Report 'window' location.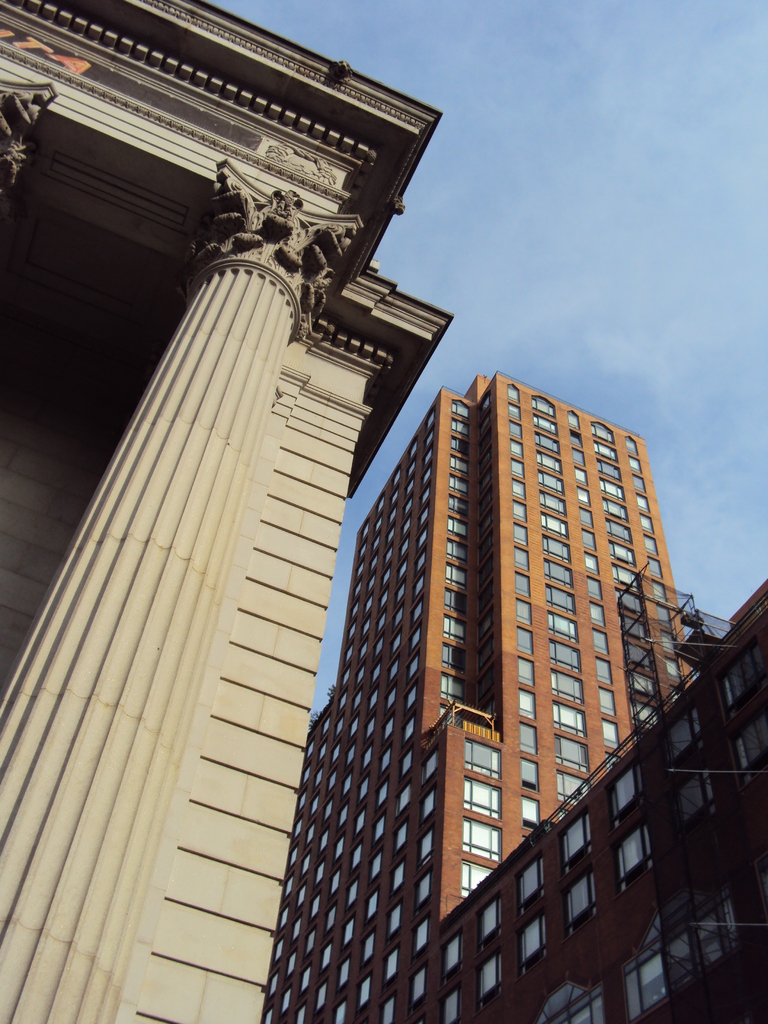
Report: [x1=515, y1=519, x2=537, y2=545].
